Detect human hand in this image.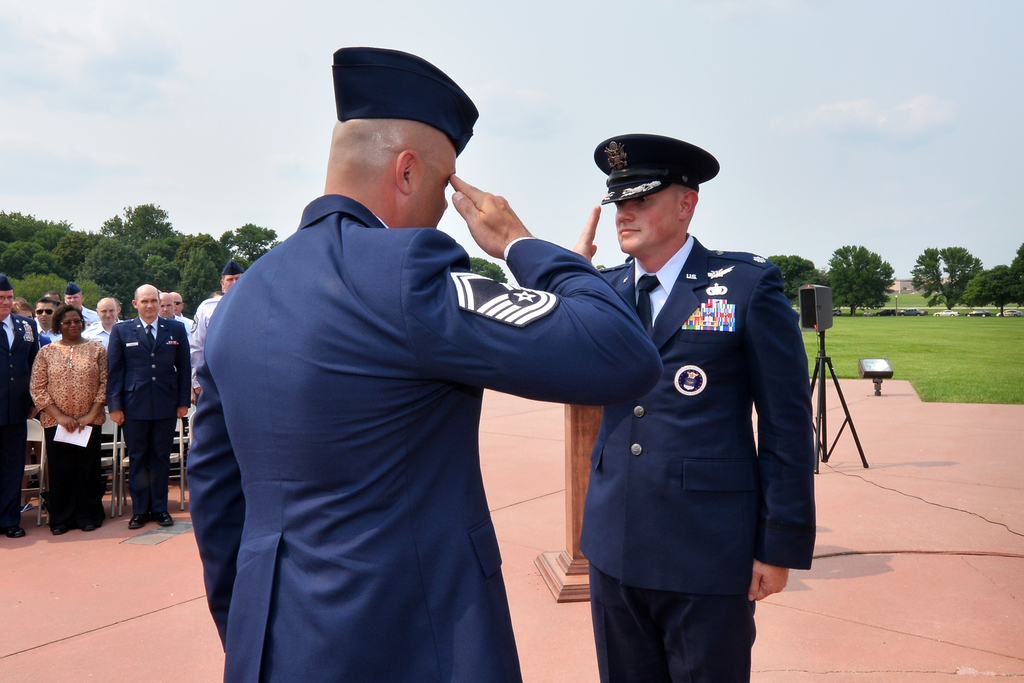
Detection: select_region(570, 204, 603, 263).
